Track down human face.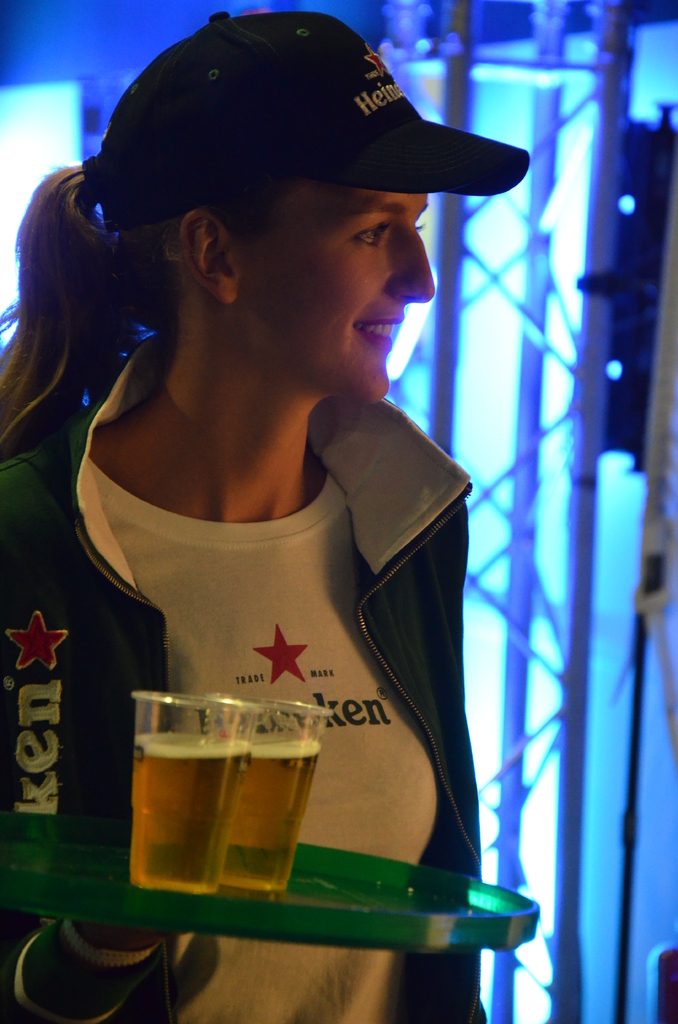
Tracked to 235,179,431,404.
